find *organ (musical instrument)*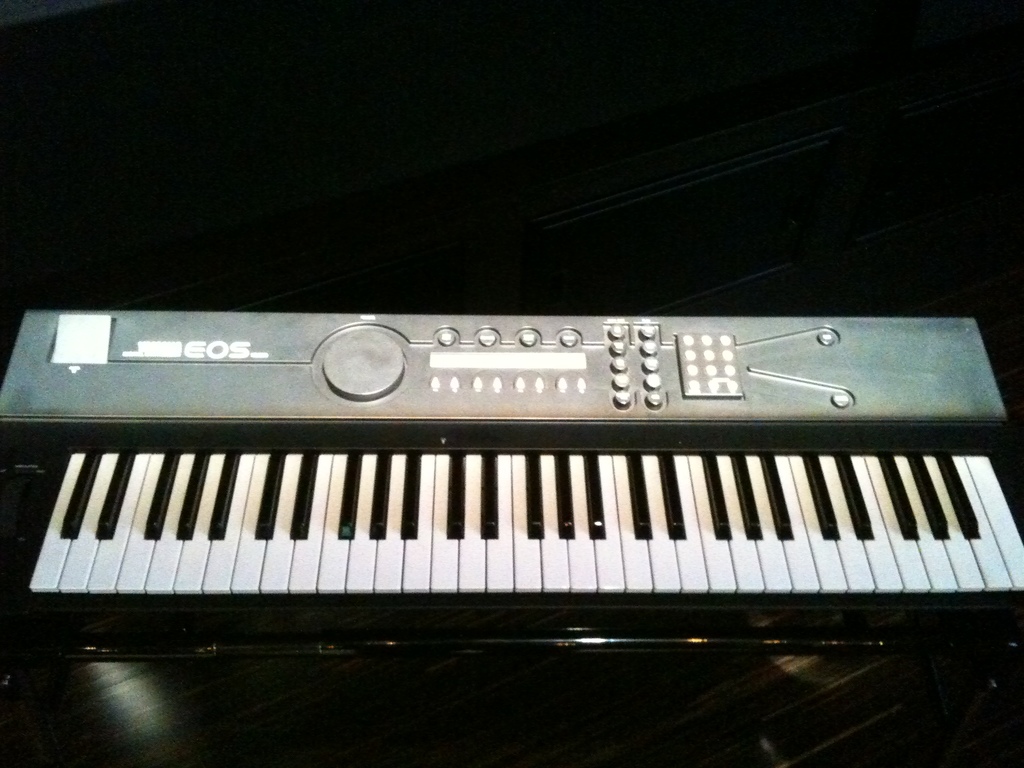
[70, 273, 1019, 661]
